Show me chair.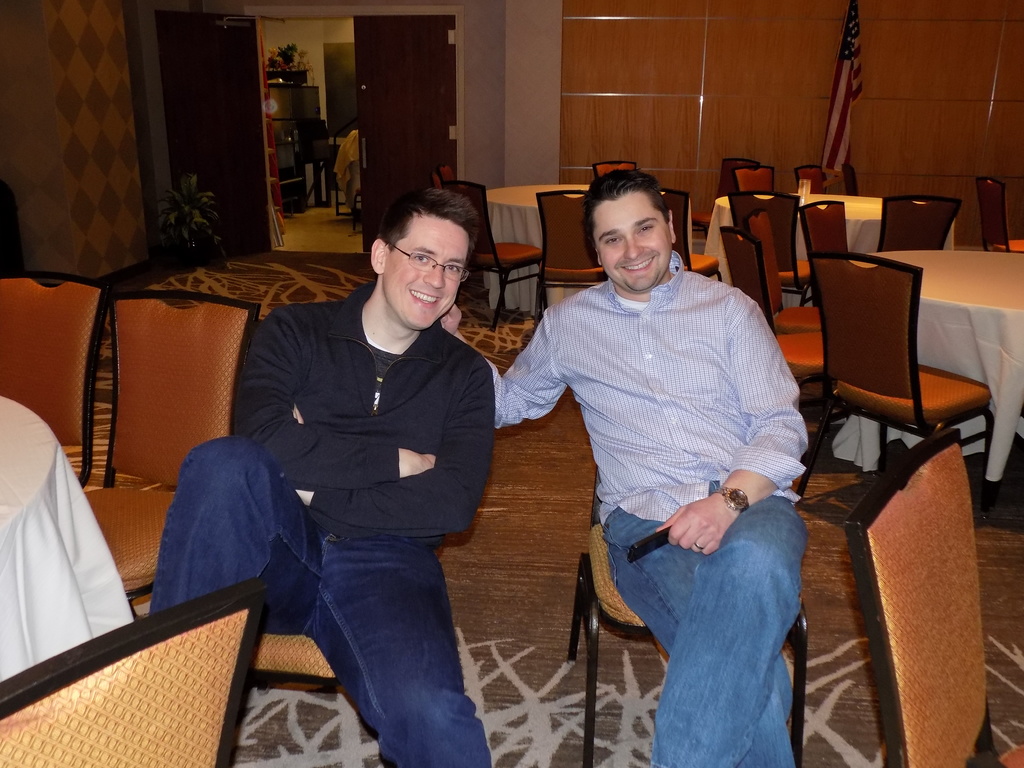
chair is here: box=[0, 273, 115, 493].
